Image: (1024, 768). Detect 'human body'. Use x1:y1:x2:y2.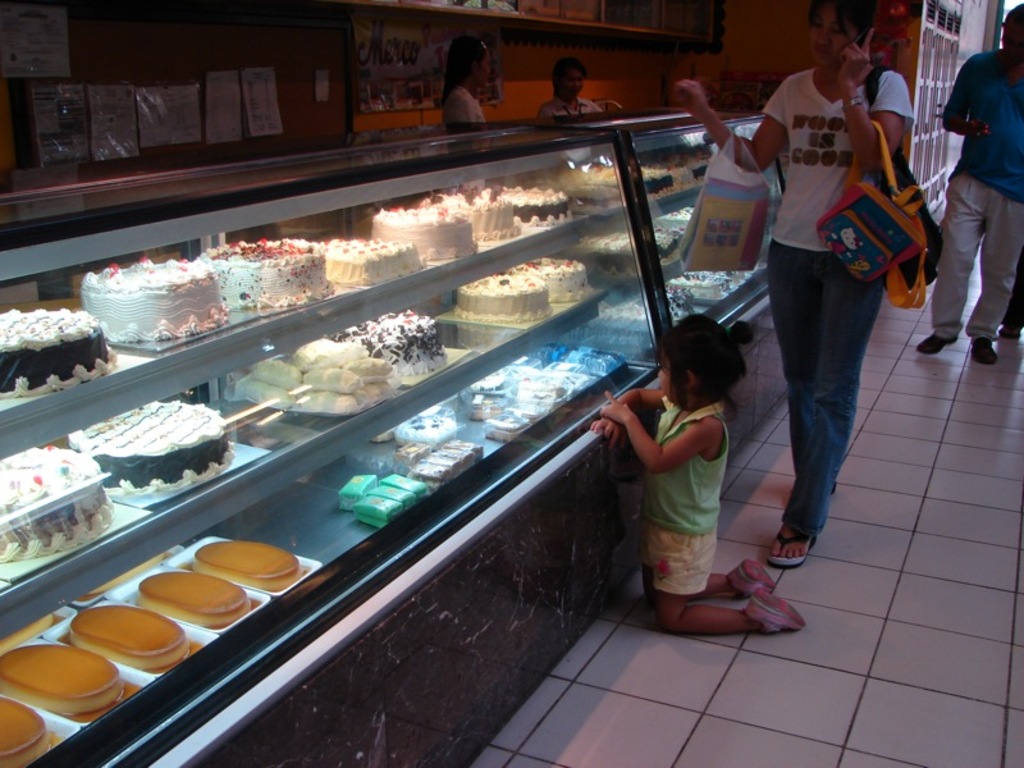
673:10:932:572.
